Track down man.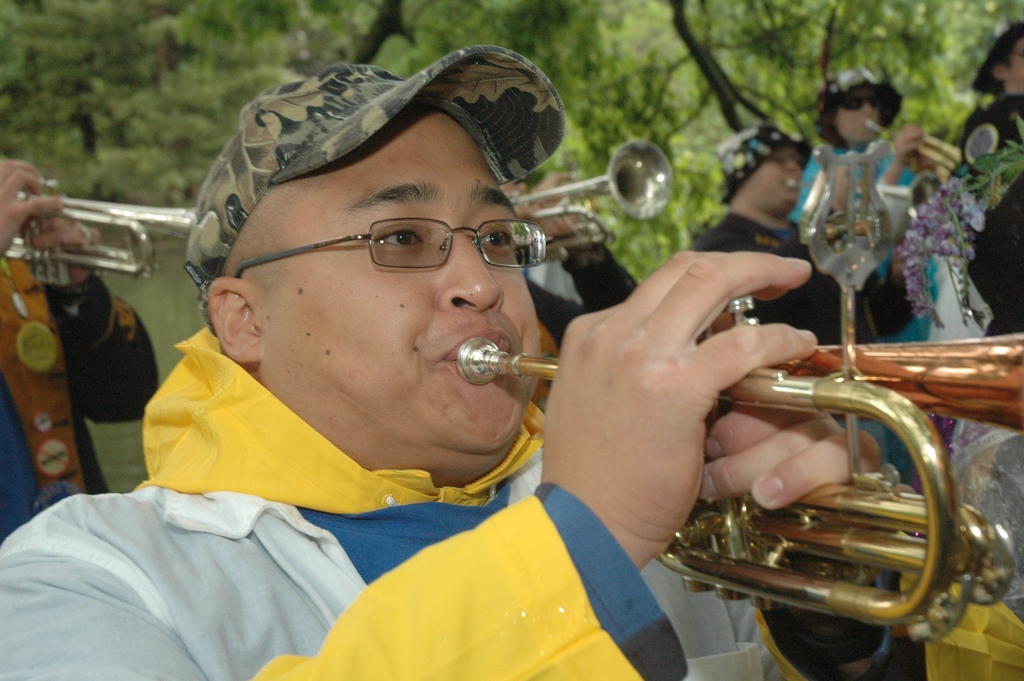
Tracked to pyautogui.locateOnScreen(820, 62, 935, 339).
